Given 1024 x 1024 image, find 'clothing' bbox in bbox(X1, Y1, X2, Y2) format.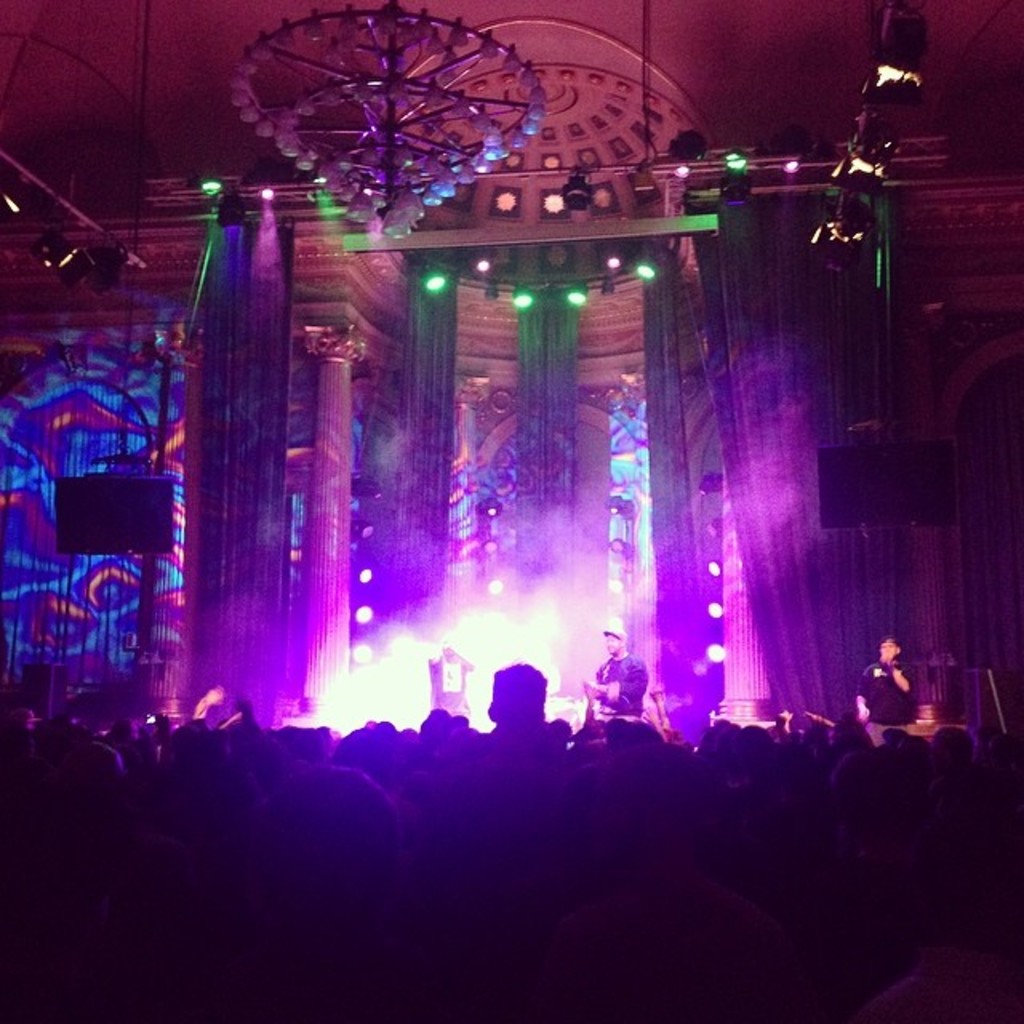
bbox(856, 653, 917, 744).
